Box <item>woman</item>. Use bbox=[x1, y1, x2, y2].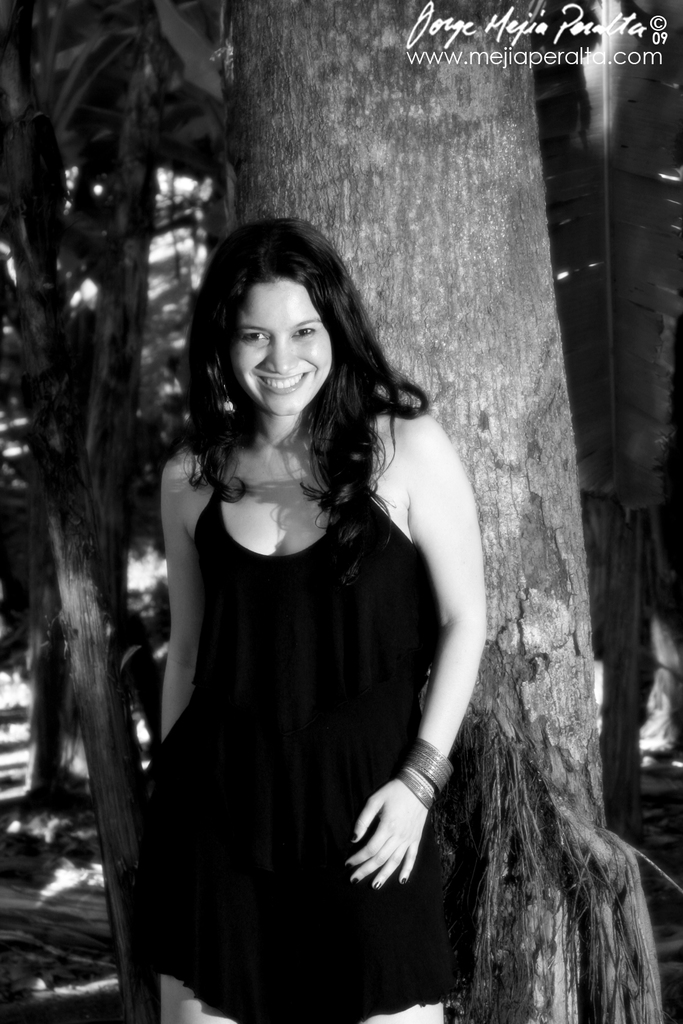
bbox=[118, 180, 484, 1019].
